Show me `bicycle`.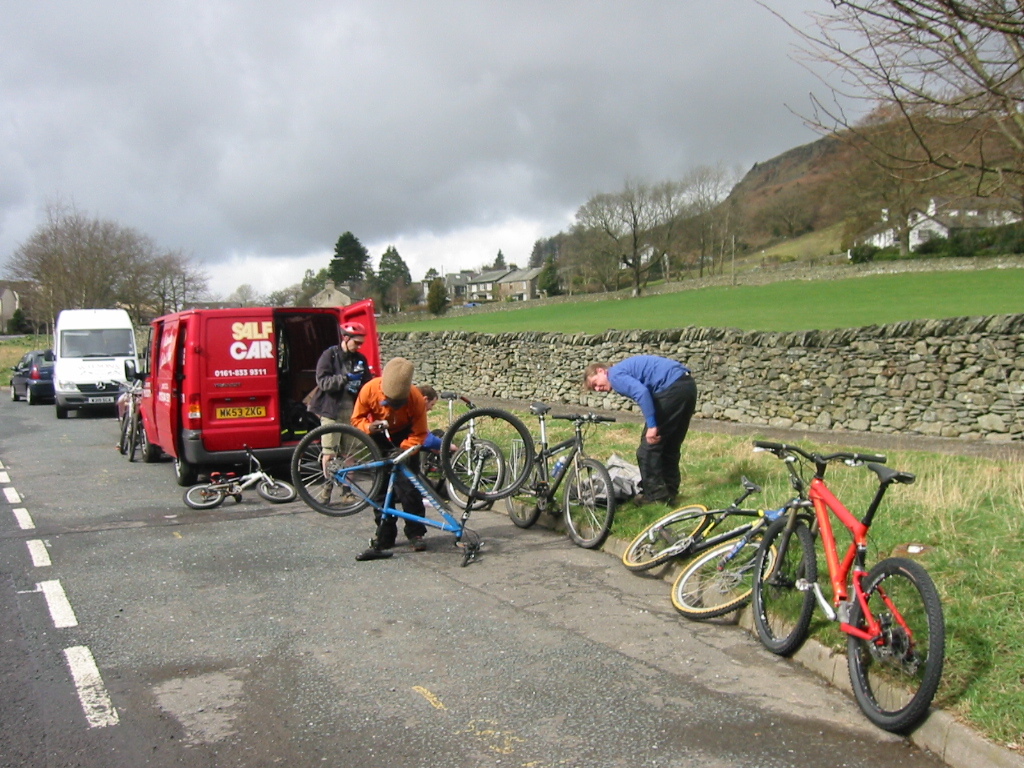
`bicycle` is here: detection(416, 386, 506, 513).
